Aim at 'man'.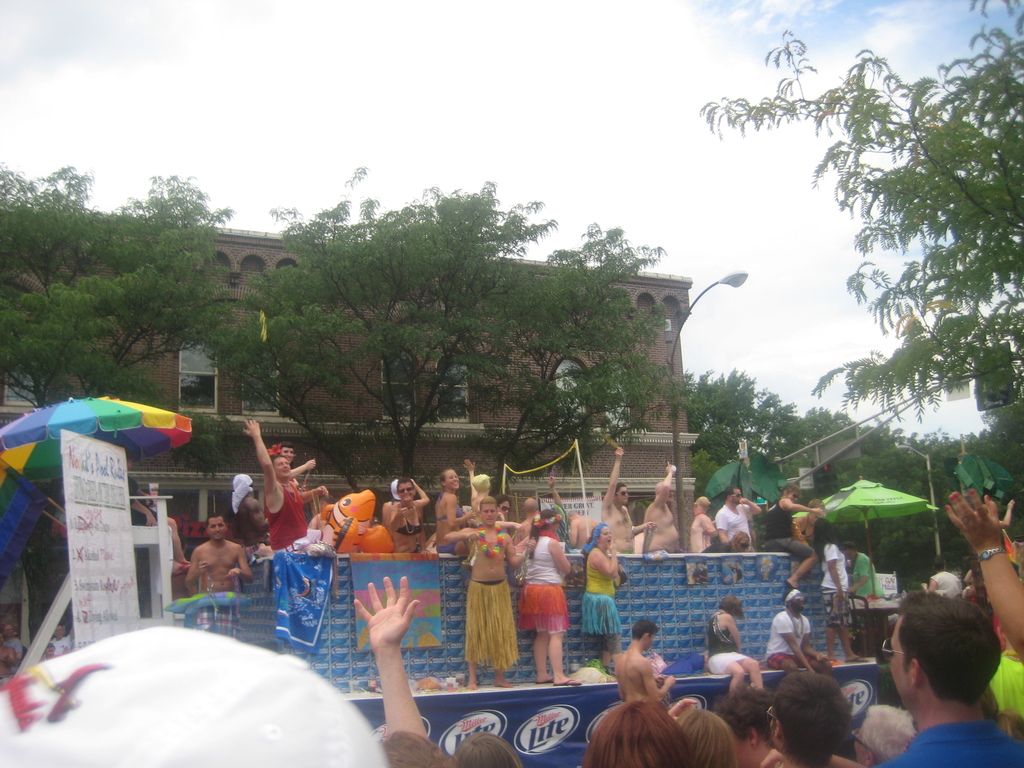
Aimed at bbox(609, 623, 678, 719).
